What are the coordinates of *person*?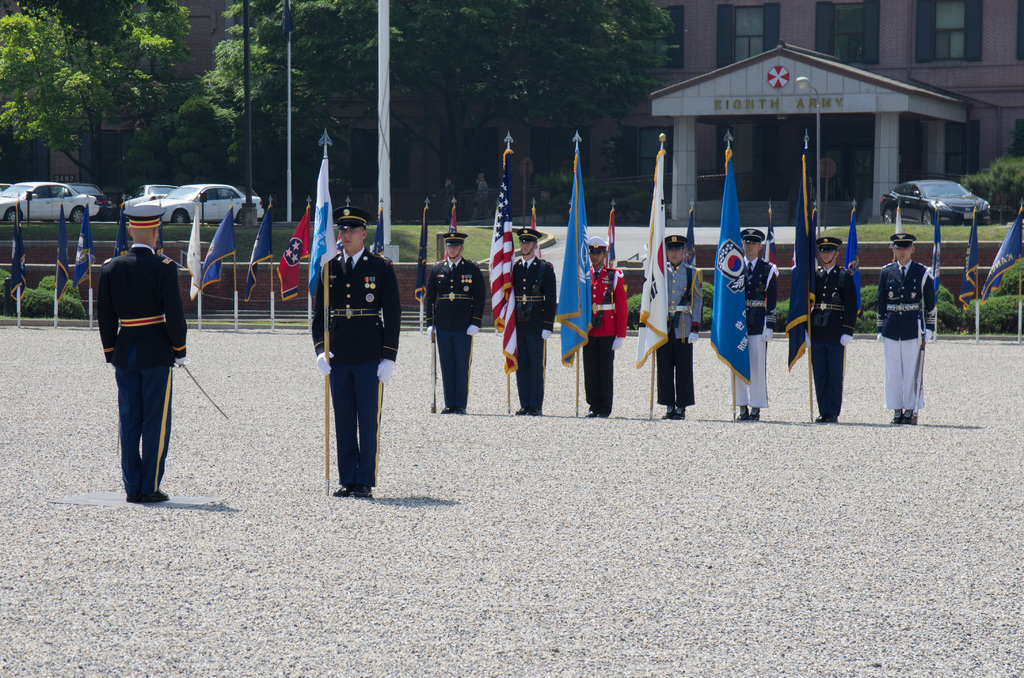
crop(424, 234, 486, 415).
